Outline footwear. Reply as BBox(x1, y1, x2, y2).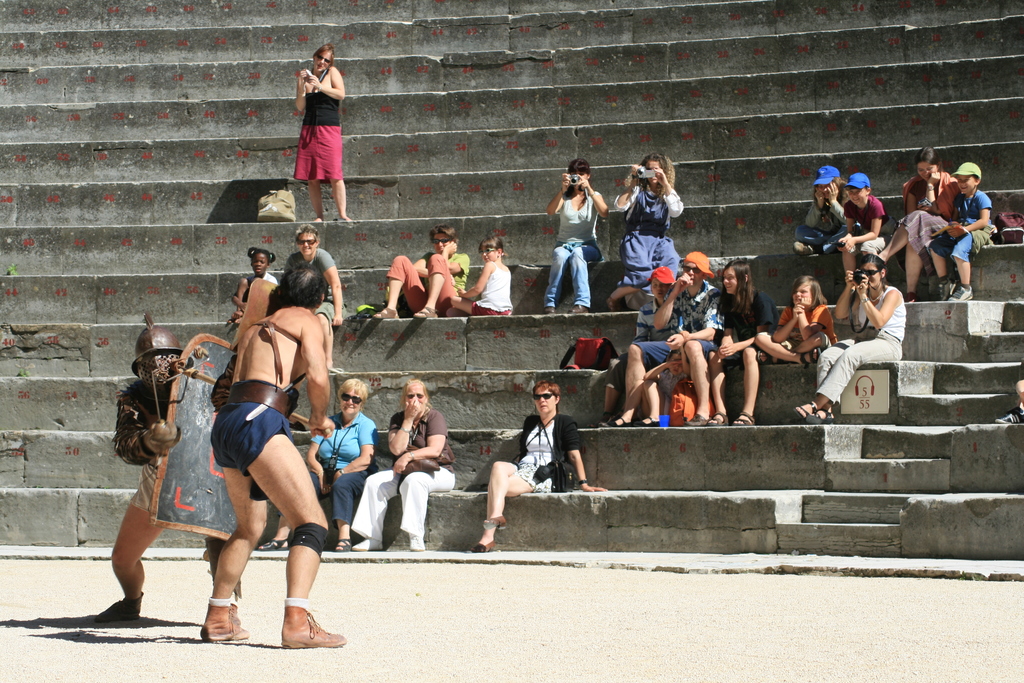
BBox(282, 597, 349, 647).
